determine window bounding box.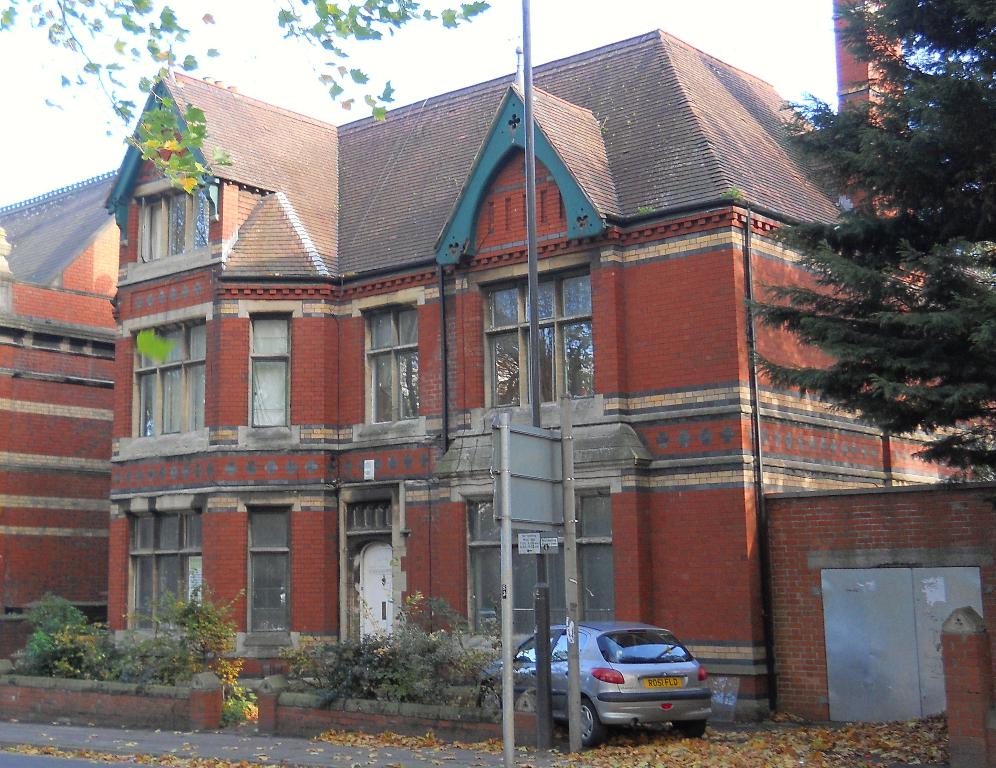
Determined: <bbox>124, 514, 199, 629</bbox>.
